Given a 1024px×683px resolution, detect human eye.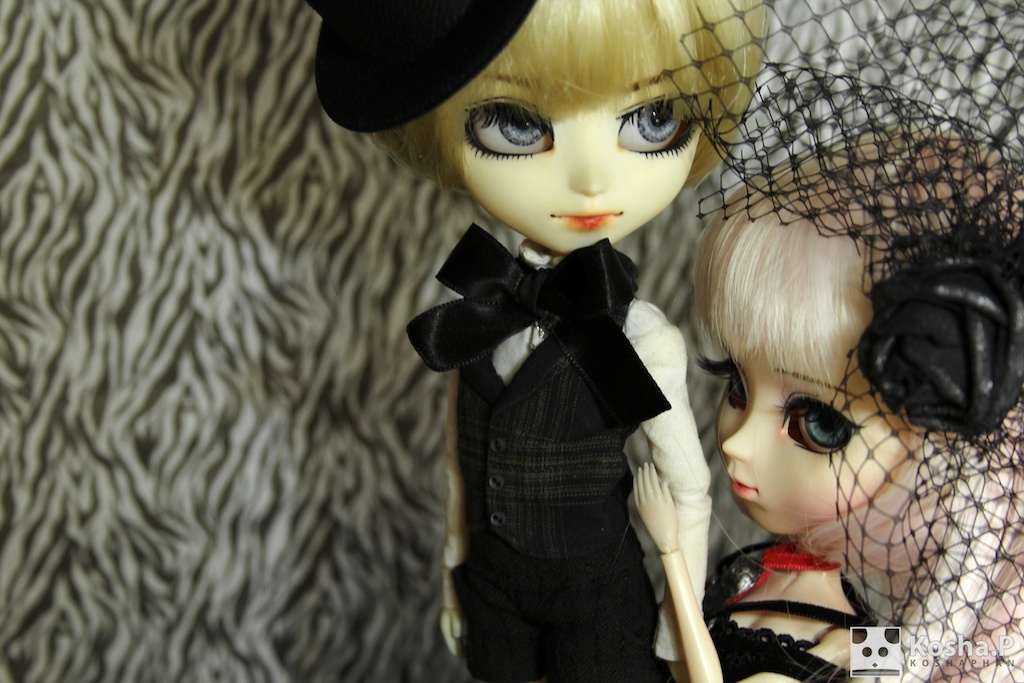
box(775, 392, 859, 451).
